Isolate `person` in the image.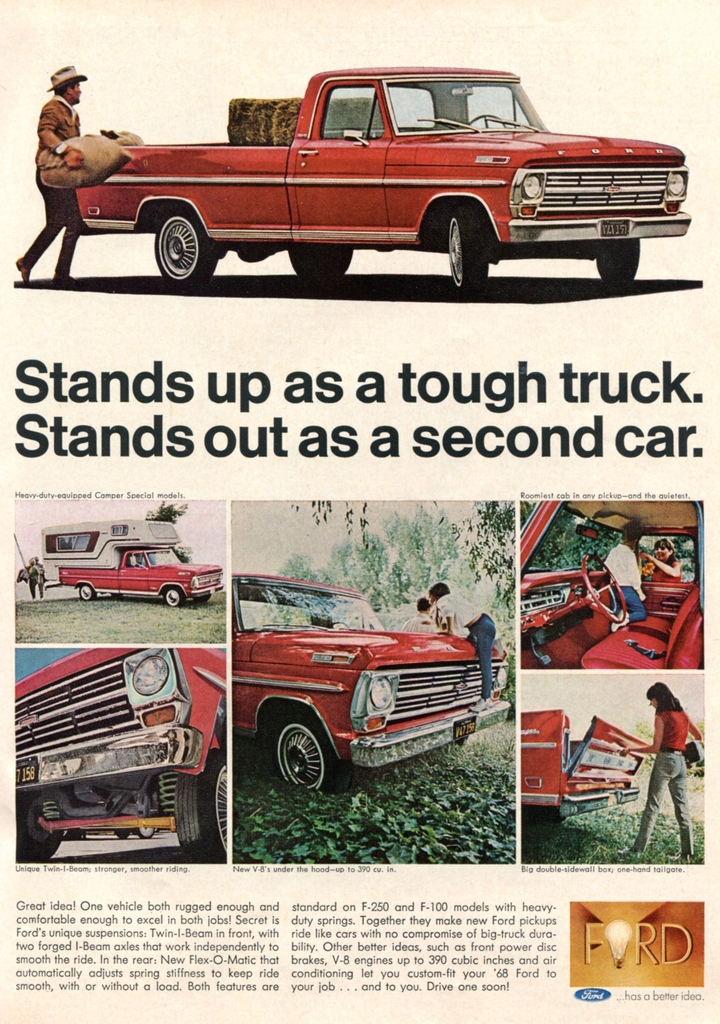
Isolated region: {"left": 420, "top": 586, "right": 497, "bottom": 713}.
